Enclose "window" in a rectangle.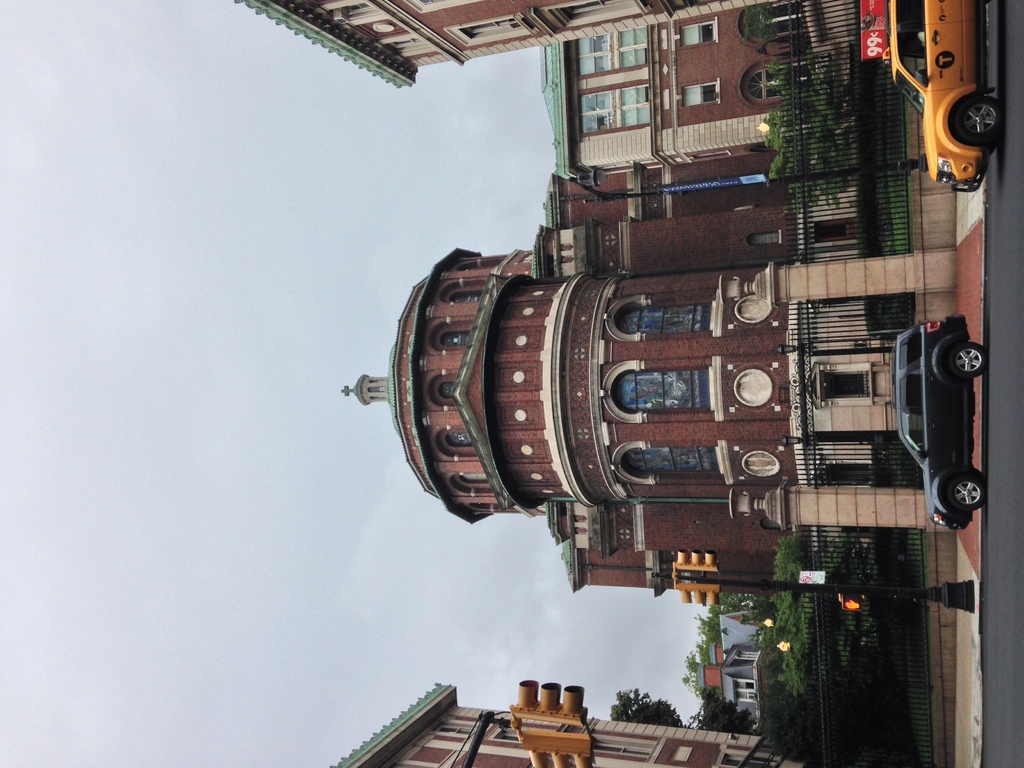
583/90/618/132.
